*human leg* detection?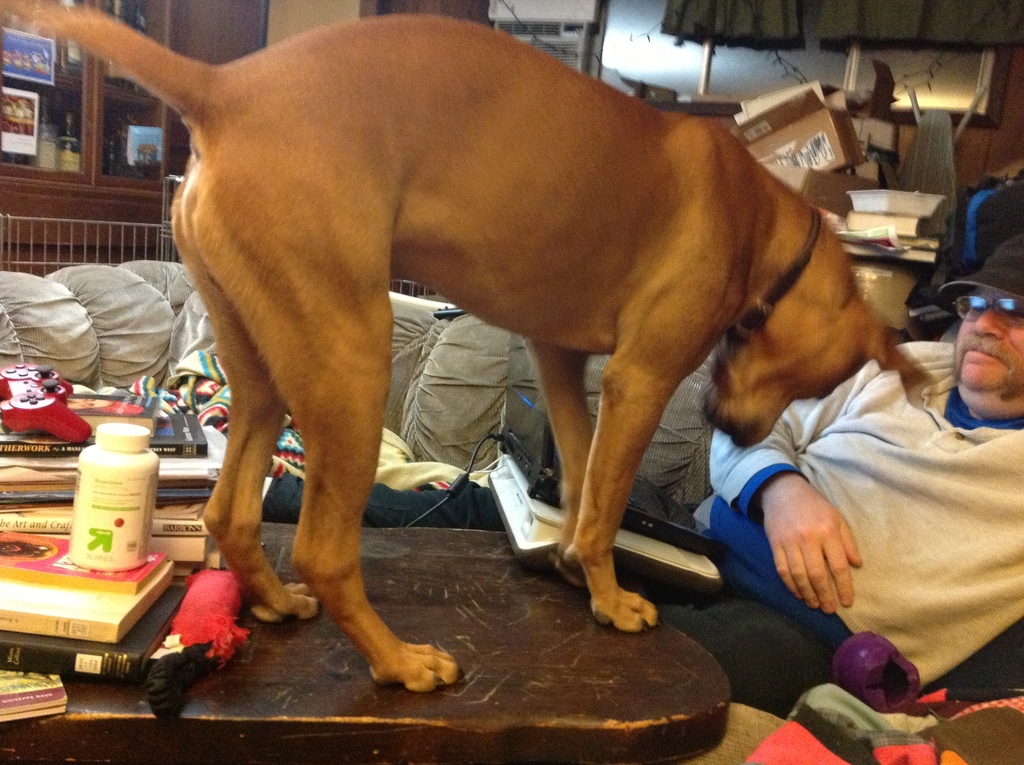
bbox(249, 474, 718, 567)
